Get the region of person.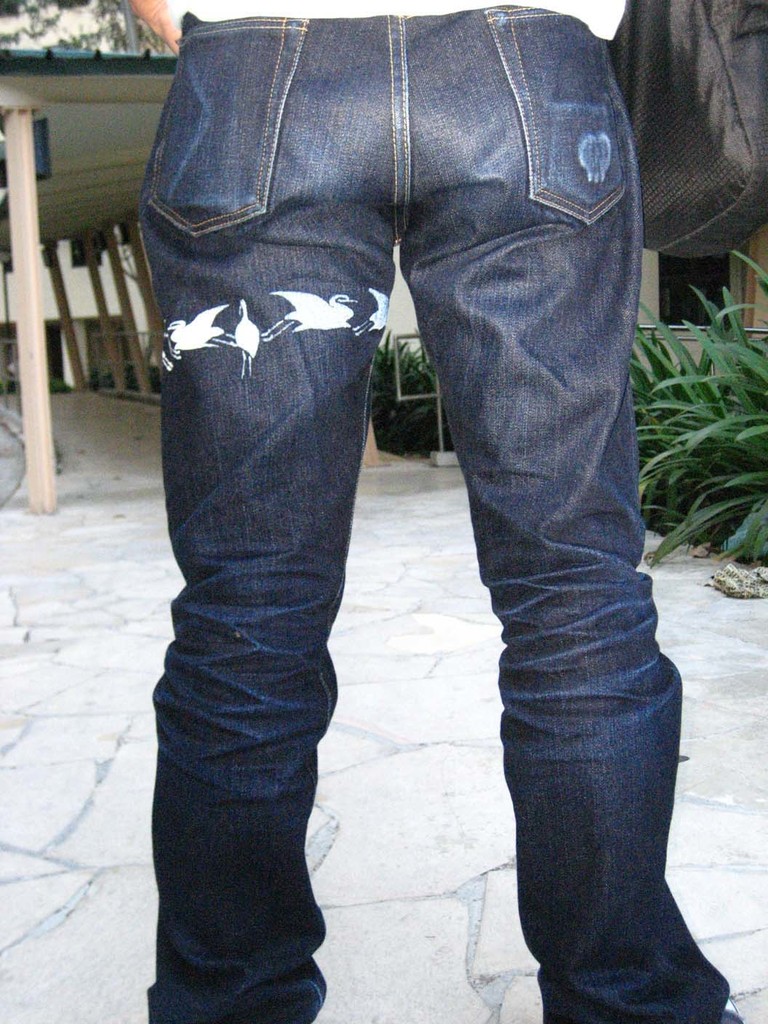
85/0/764/1023.
